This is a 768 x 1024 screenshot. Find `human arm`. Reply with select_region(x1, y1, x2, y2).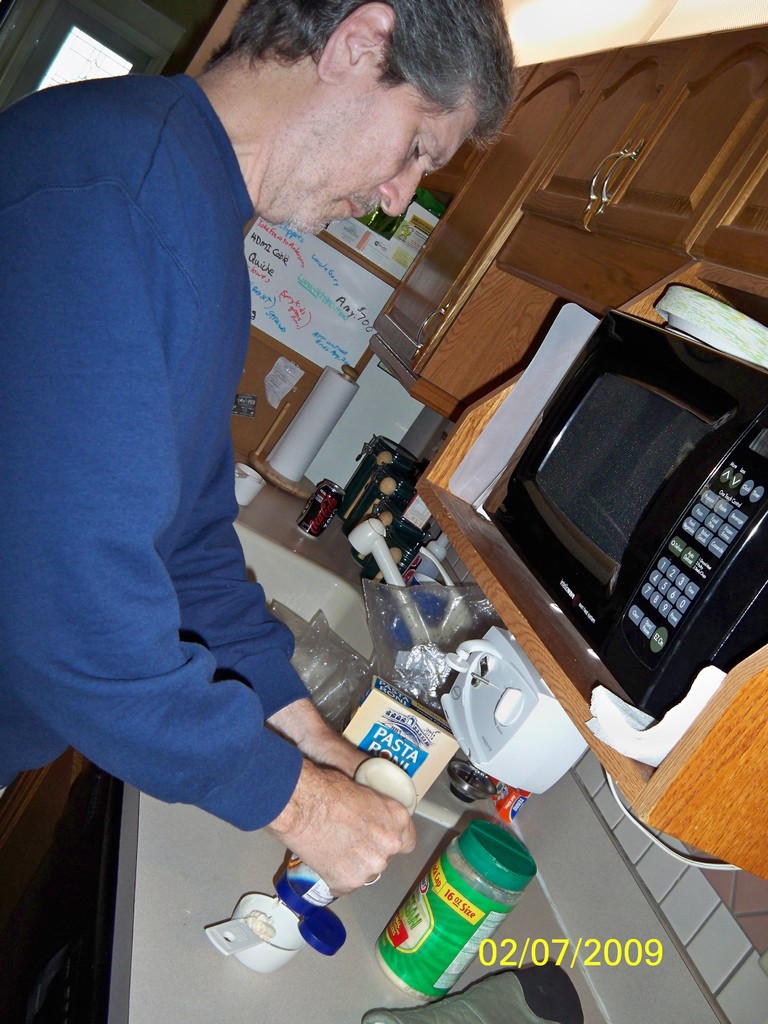
select_region(37, 129, 305, 806).
